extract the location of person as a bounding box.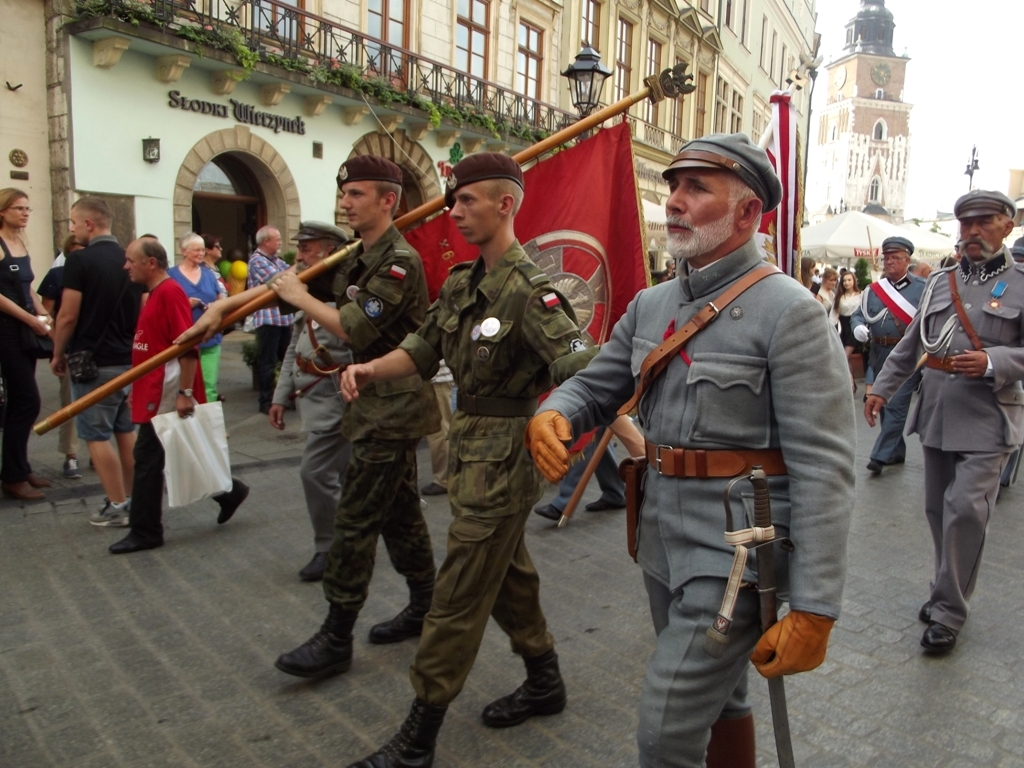
left=106, top=229, right=253, bottom=555.
